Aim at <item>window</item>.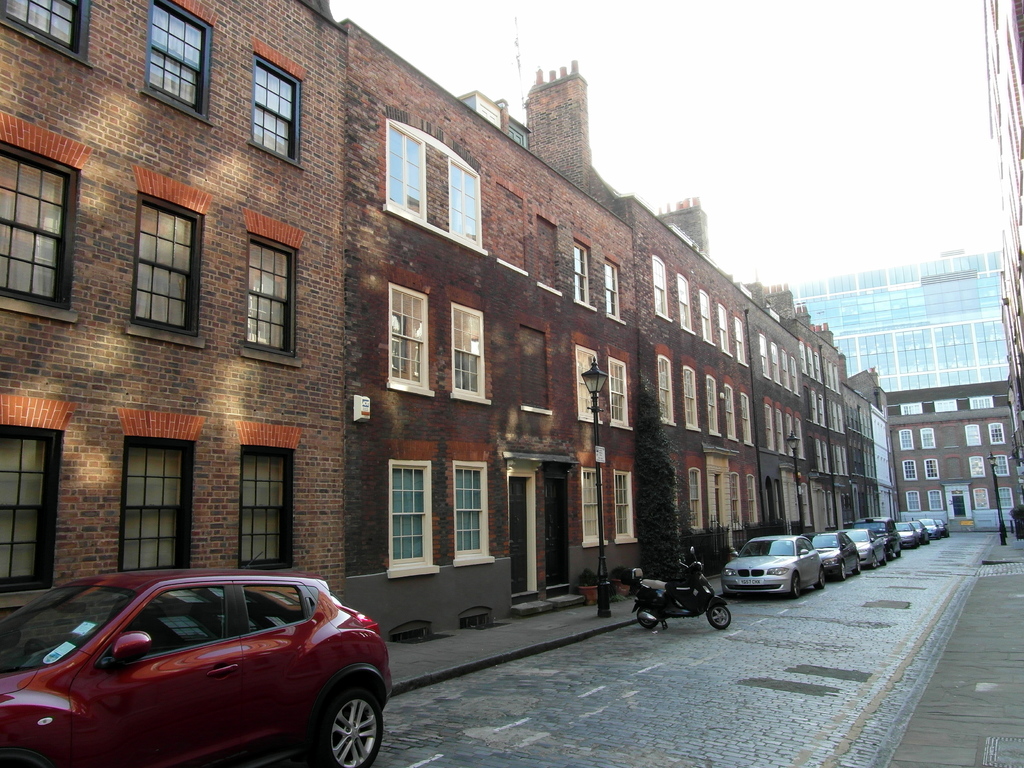
Aimed at region(966, 427, 979, 445).
